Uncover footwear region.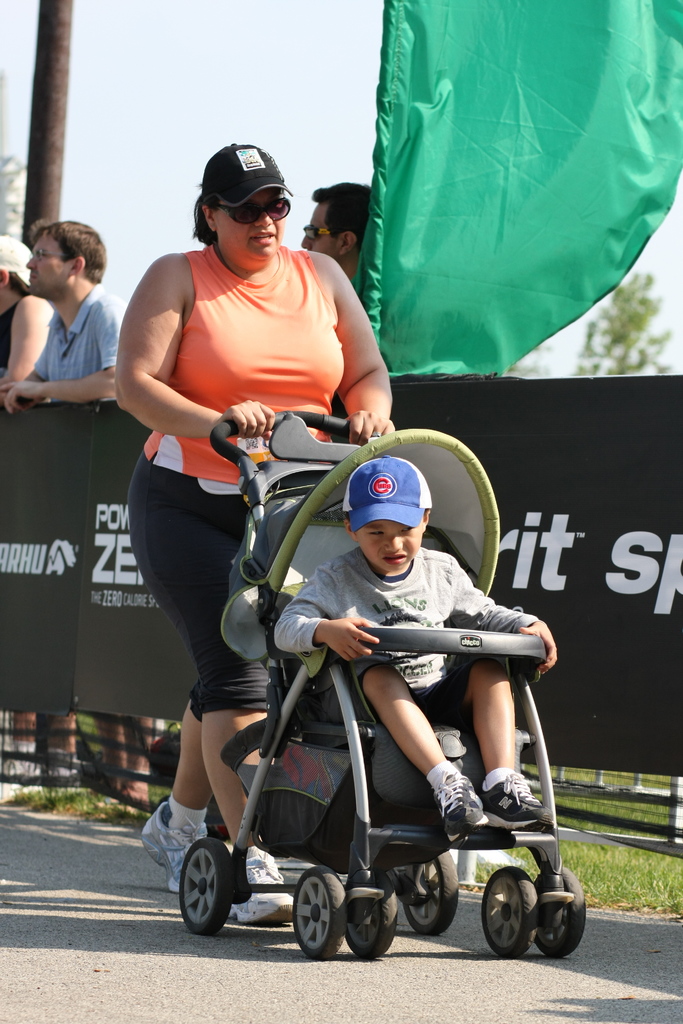
Uncovered: bbox=[429, 757, 492, 848].
